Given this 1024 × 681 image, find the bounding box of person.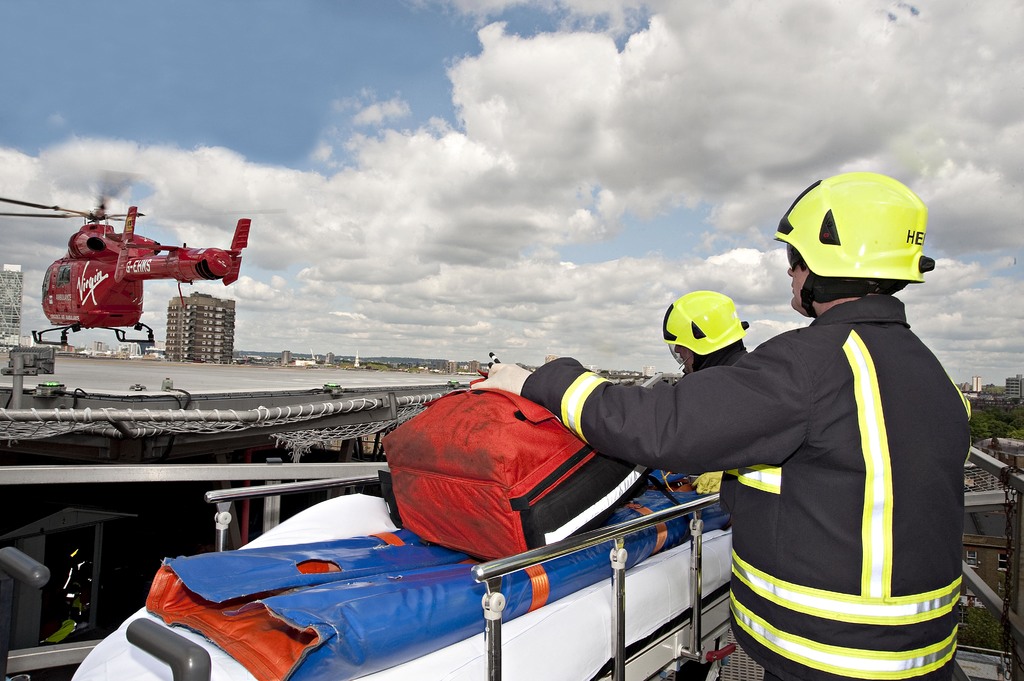
locate(660, 294, 766, 503).
